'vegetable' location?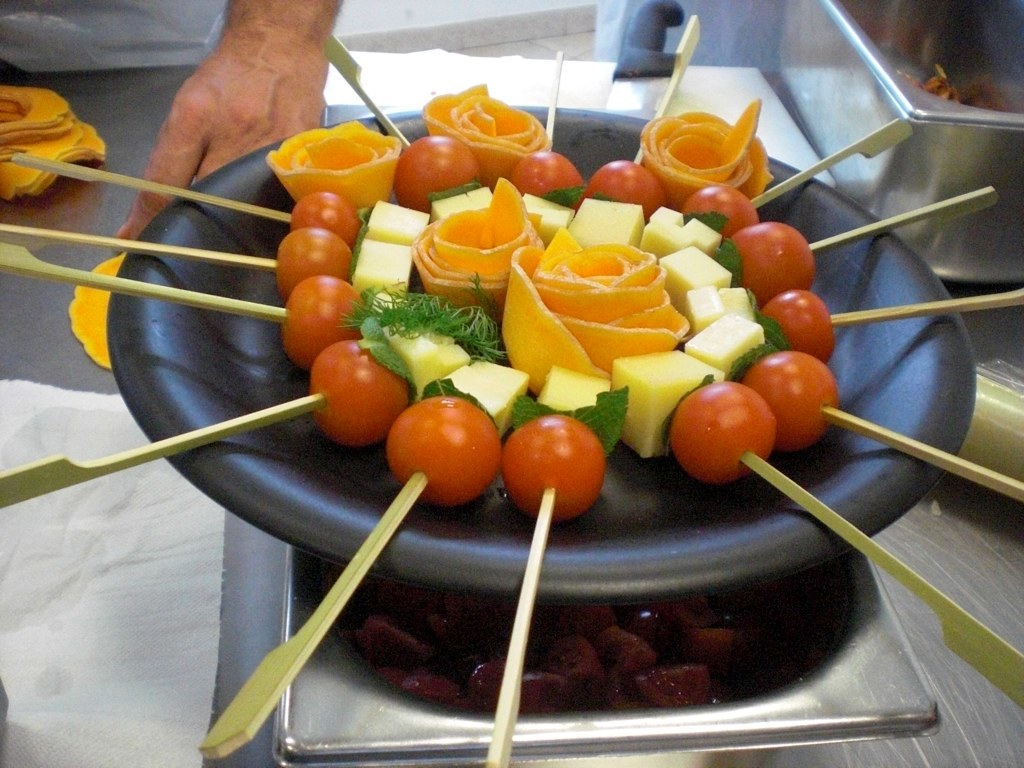
box(707, 232, 744, 286)
